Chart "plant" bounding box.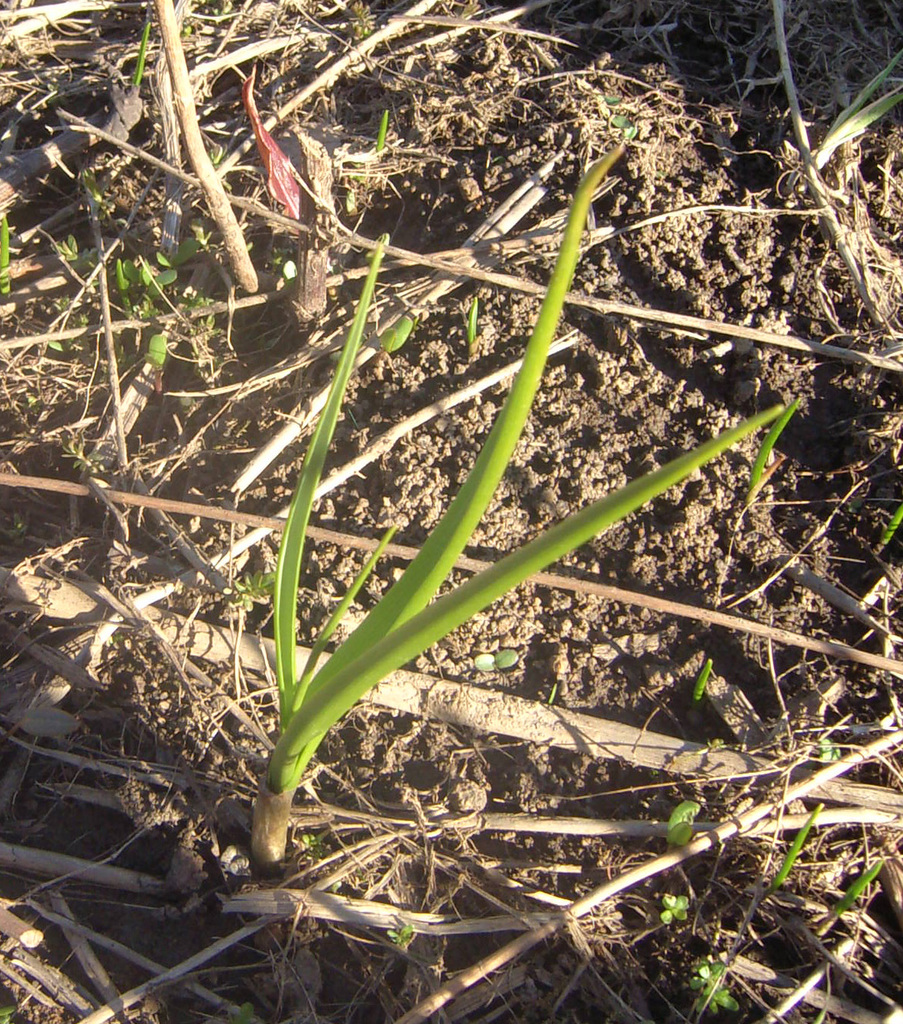
Charted: select_region(117, 255, 180, 316).
